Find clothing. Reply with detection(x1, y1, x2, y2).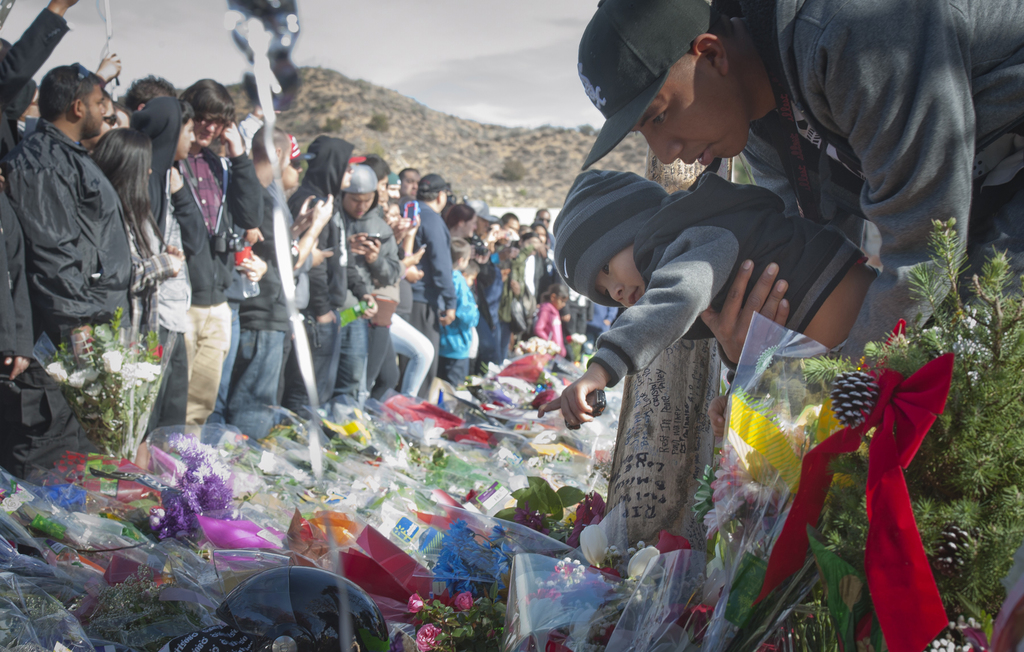
detection(293, 135, 351, 414).
